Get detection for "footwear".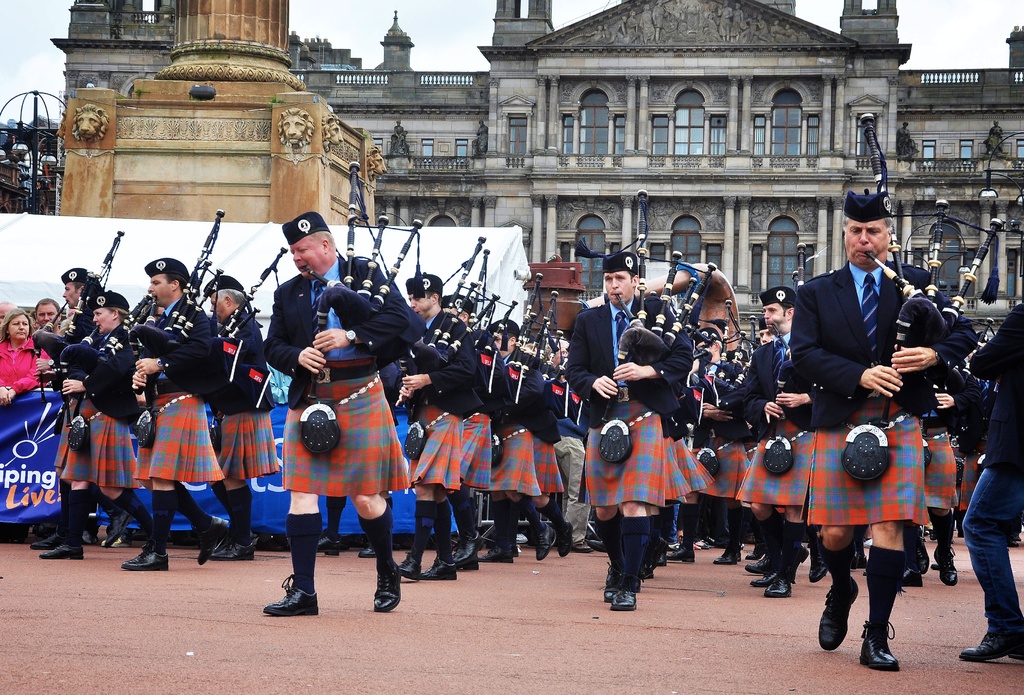
Detection: [x1=264, y1=561, x2=321, y2=627].
